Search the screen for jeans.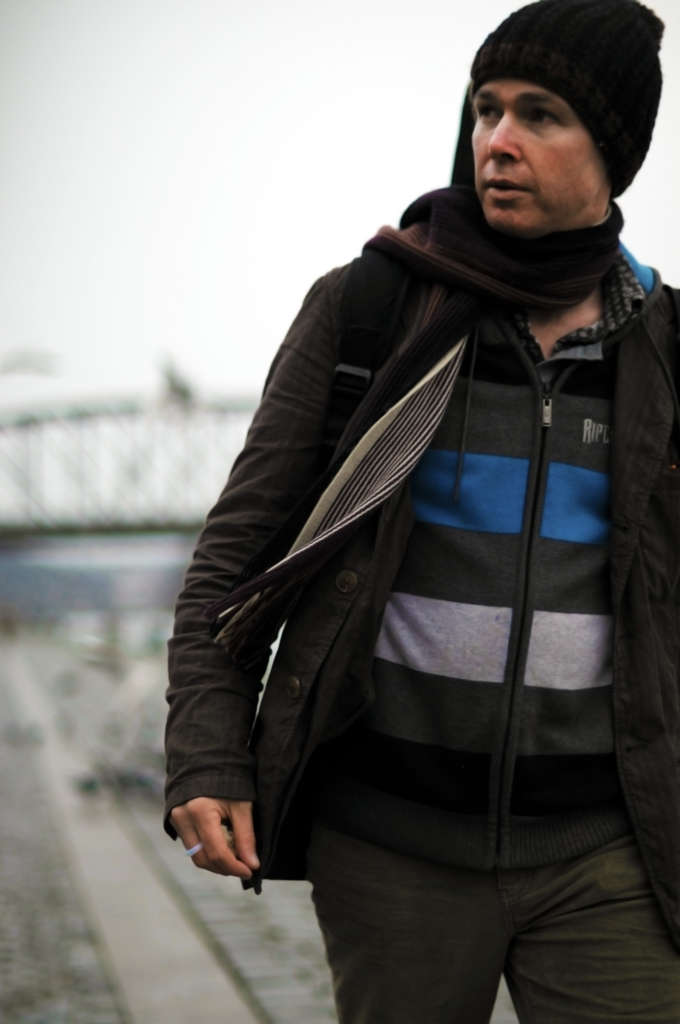
Found at 284:807:670:1023.
